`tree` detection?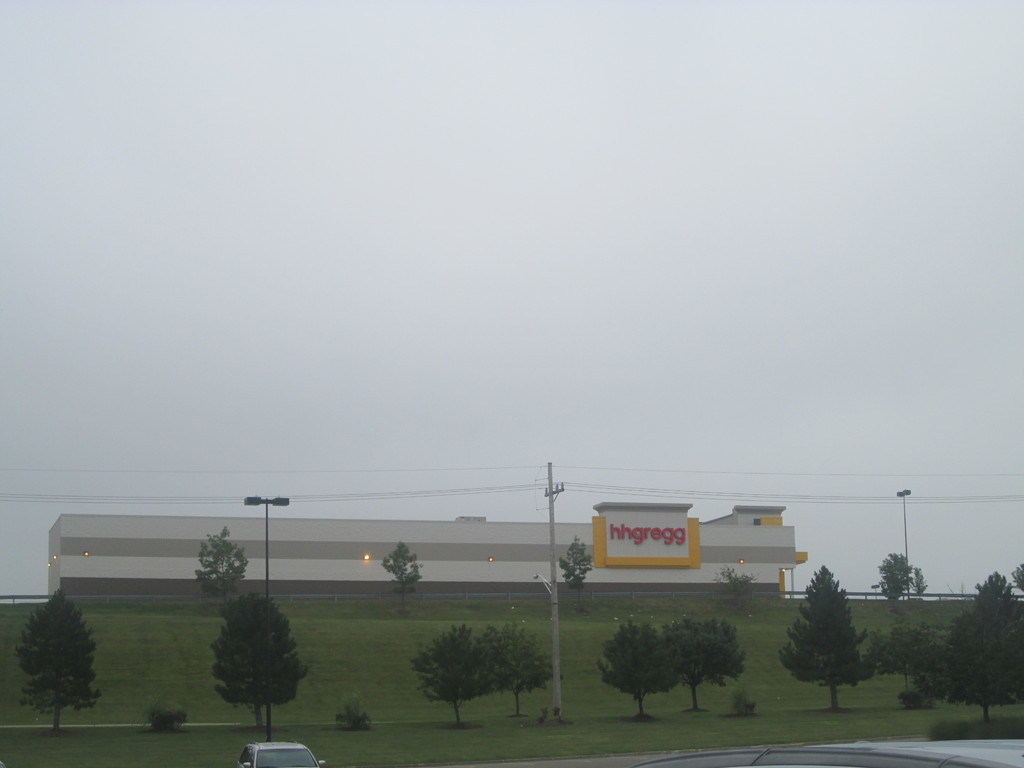
[874,554,928,606]
